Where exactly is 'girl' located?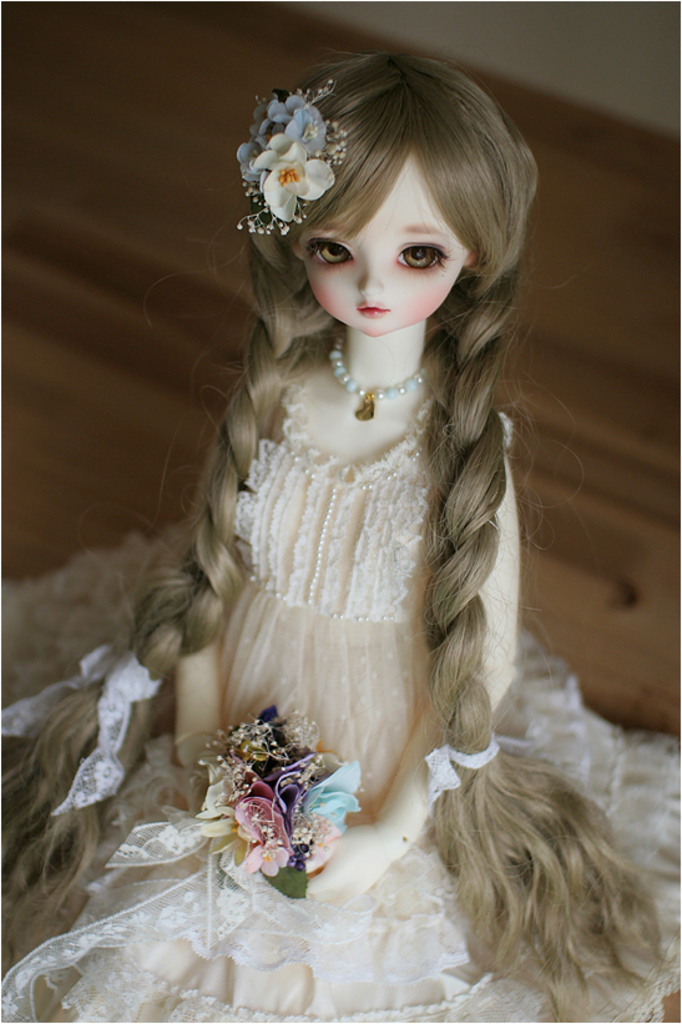
Its bounding box is left=0, top=0, right=681, bottom=1023.
